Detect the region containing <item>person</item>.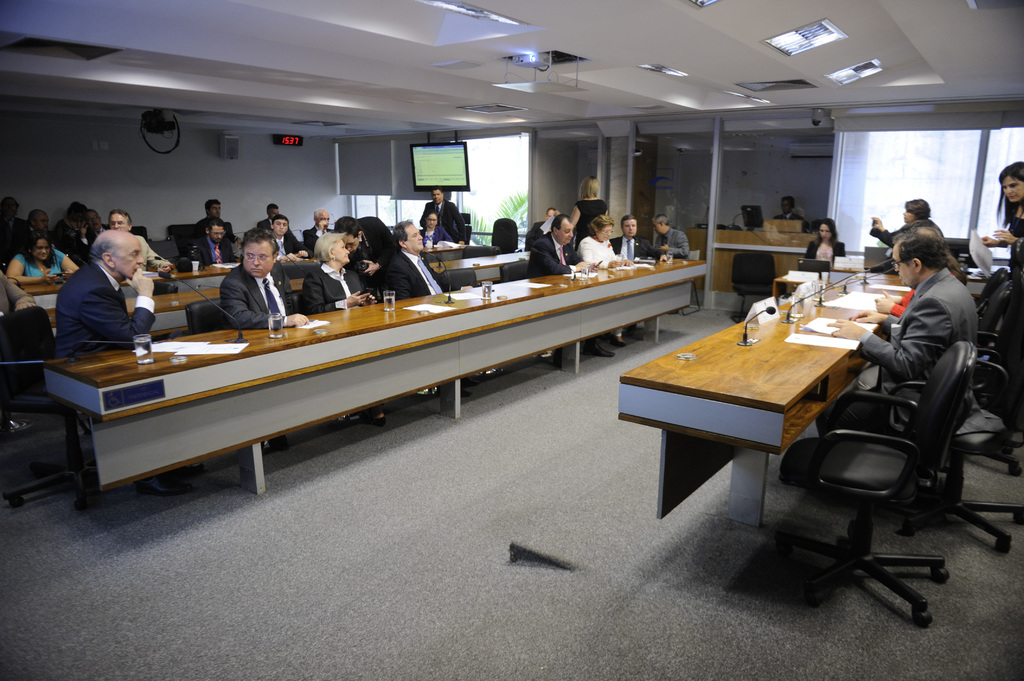
<region>47, 206, 154, 381</region>.
